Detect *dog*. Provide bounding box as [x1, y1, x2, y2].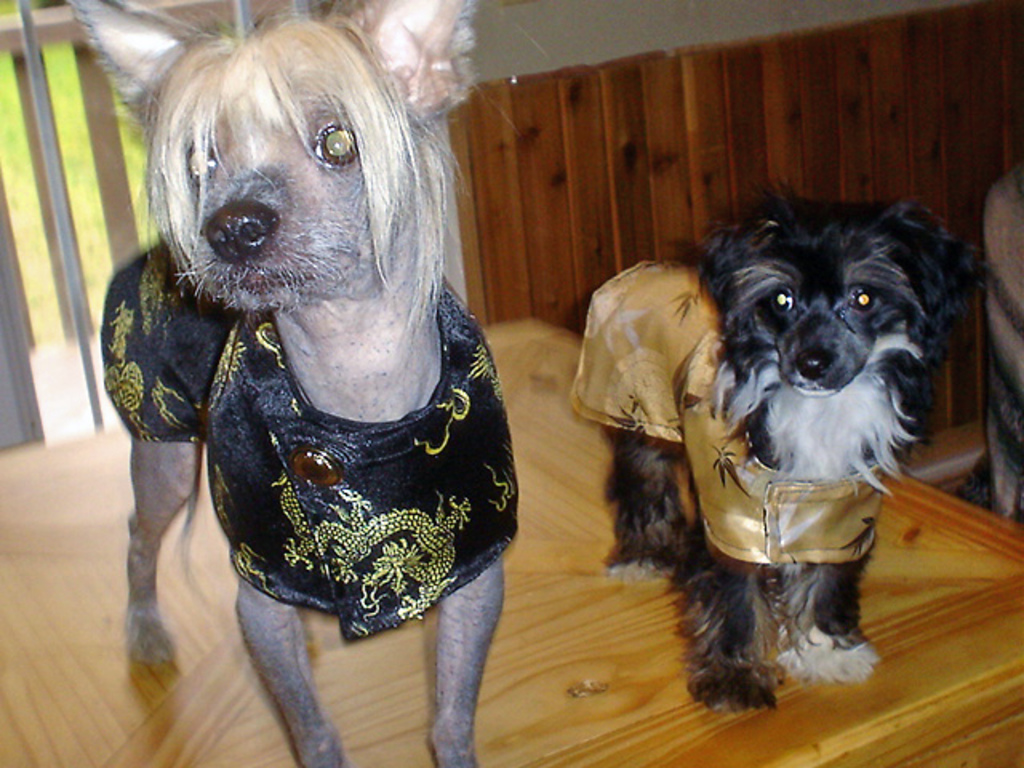
[597, 205, 992, 717].
